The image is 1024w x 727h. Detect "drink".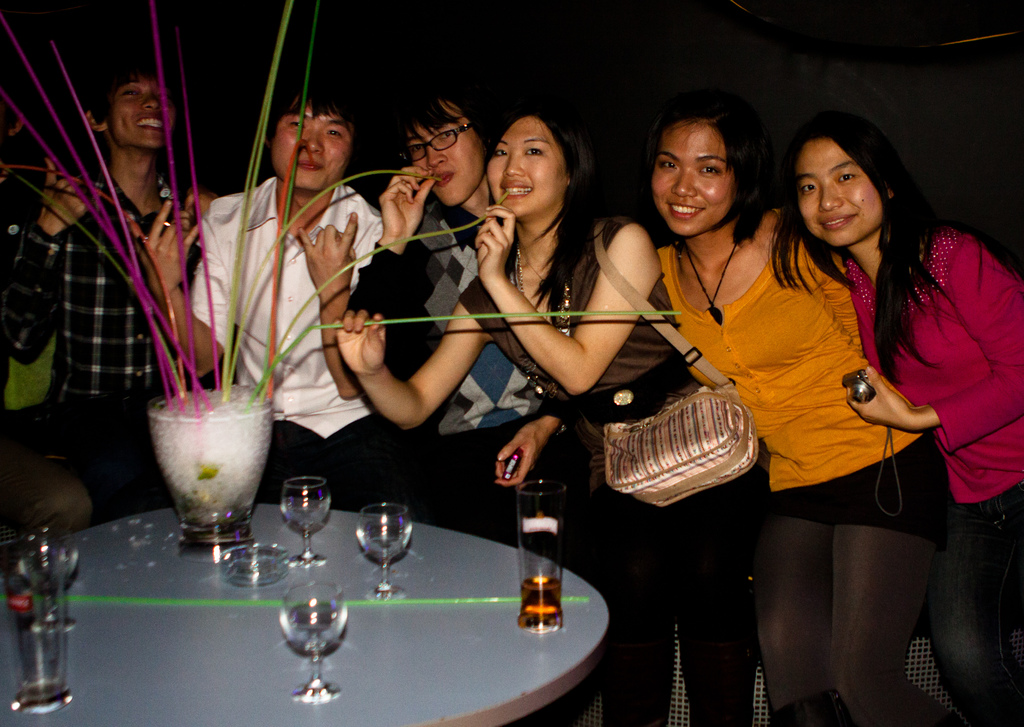
Detection: [left=516, top=571, right=560, bottom=631].
